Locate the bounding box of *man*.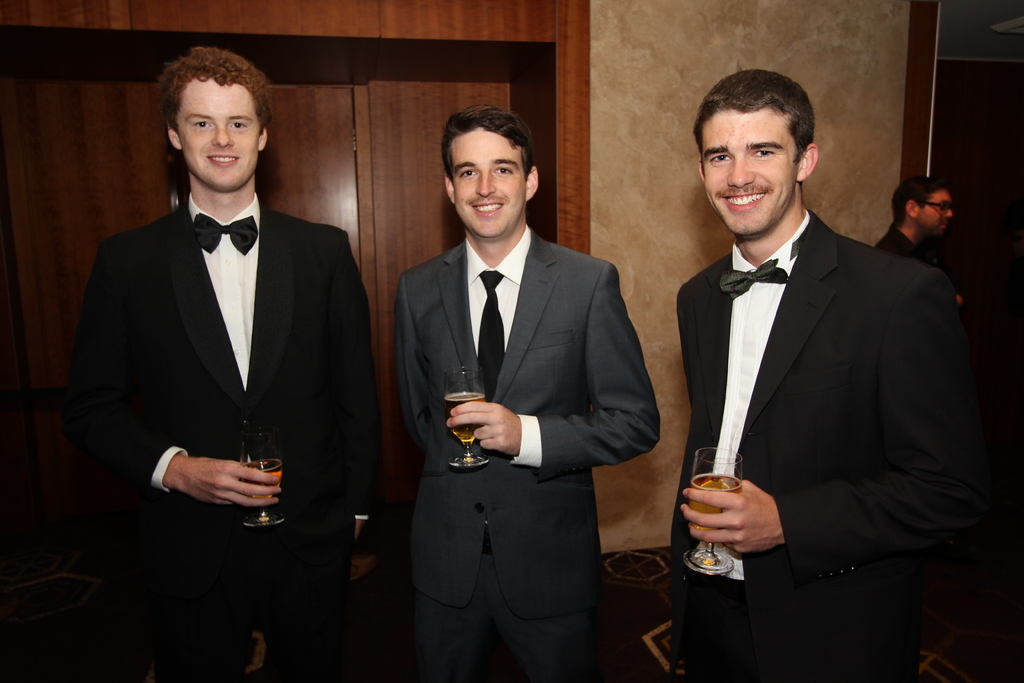
Bounding box: 650:70:975:639.
